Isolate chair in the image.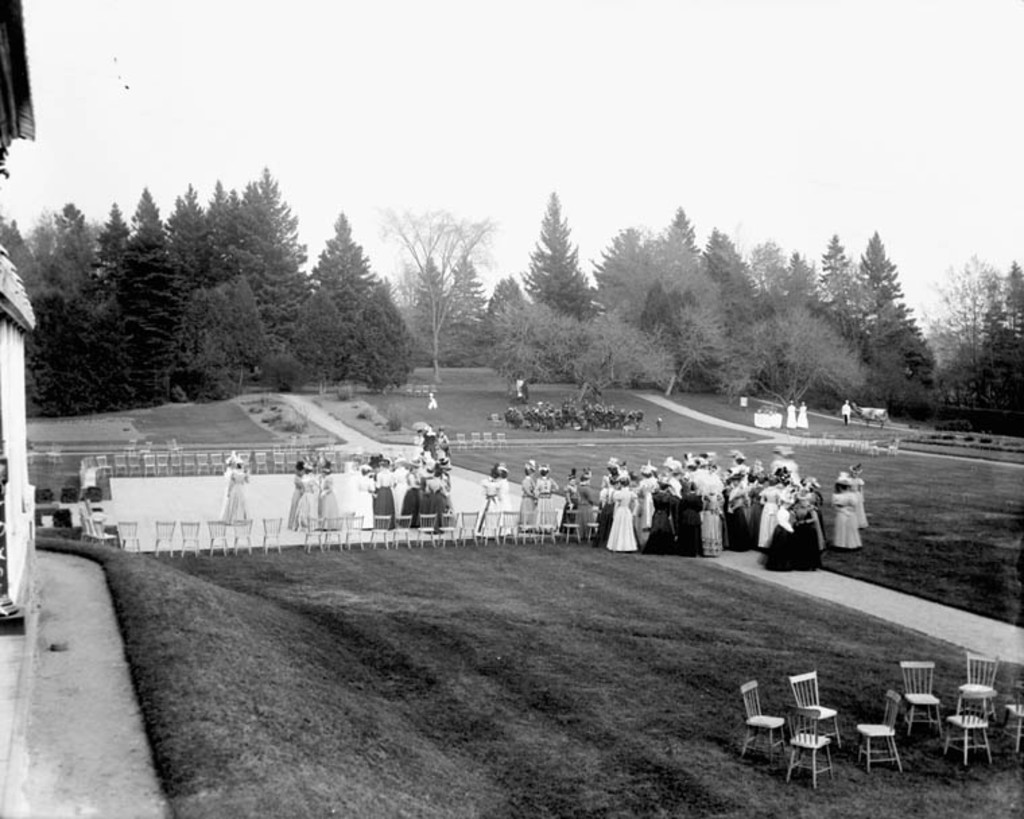
Isolated region: pyautogui.locateOnScreen(155, 519, 175, 559).
